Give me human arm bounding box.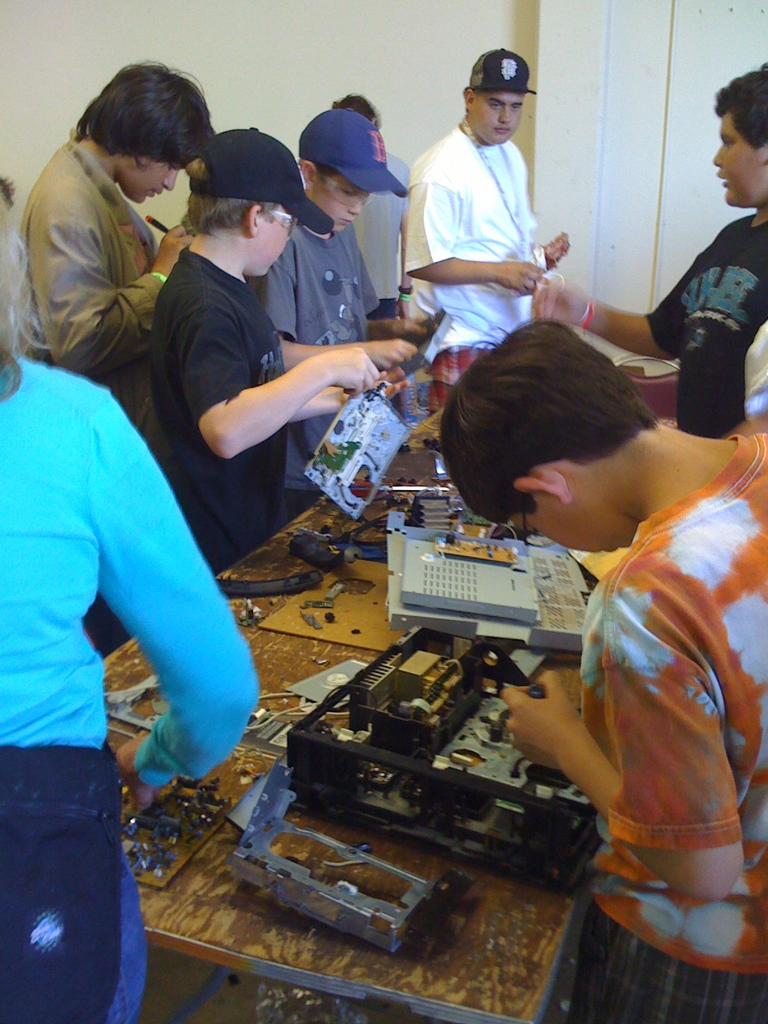
[248, 309, 412, 386].
